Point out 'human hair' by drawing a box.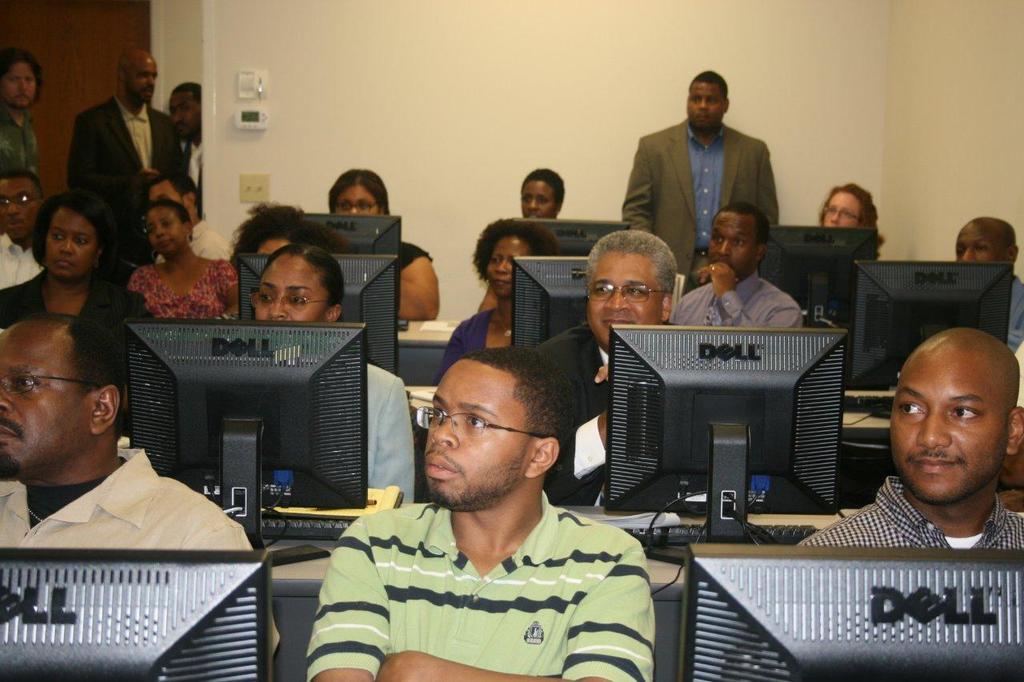
[819, 184, 885, 254].
